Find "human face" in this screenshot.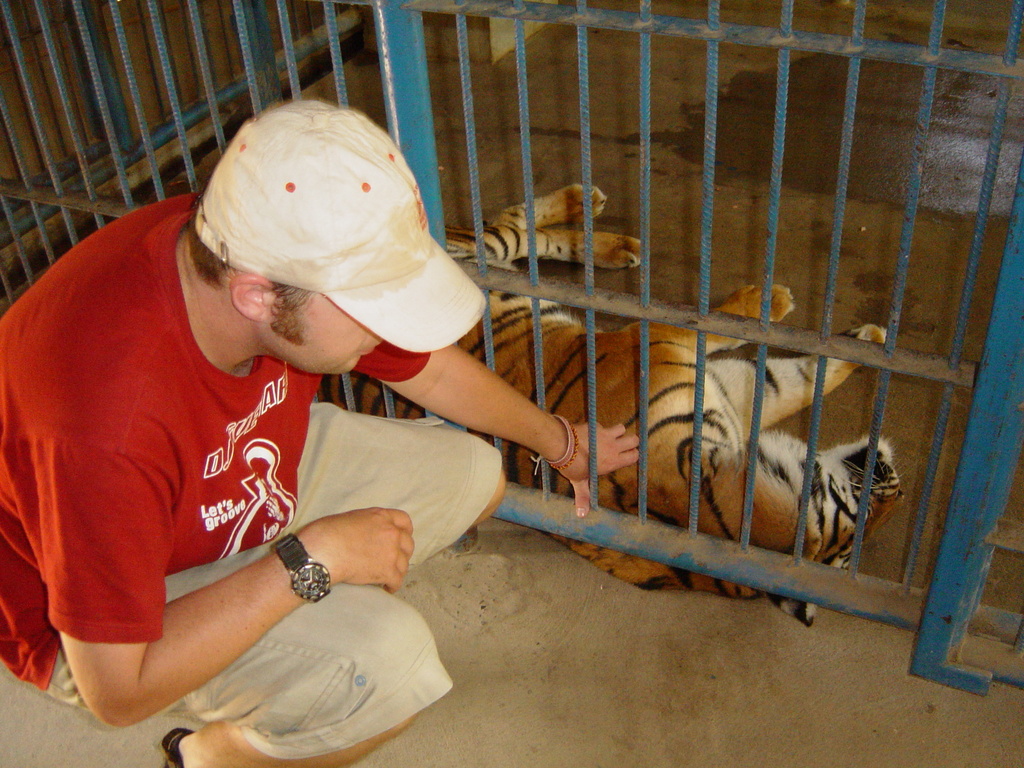
The bounding box for "human face" is 298/285/378/378.
